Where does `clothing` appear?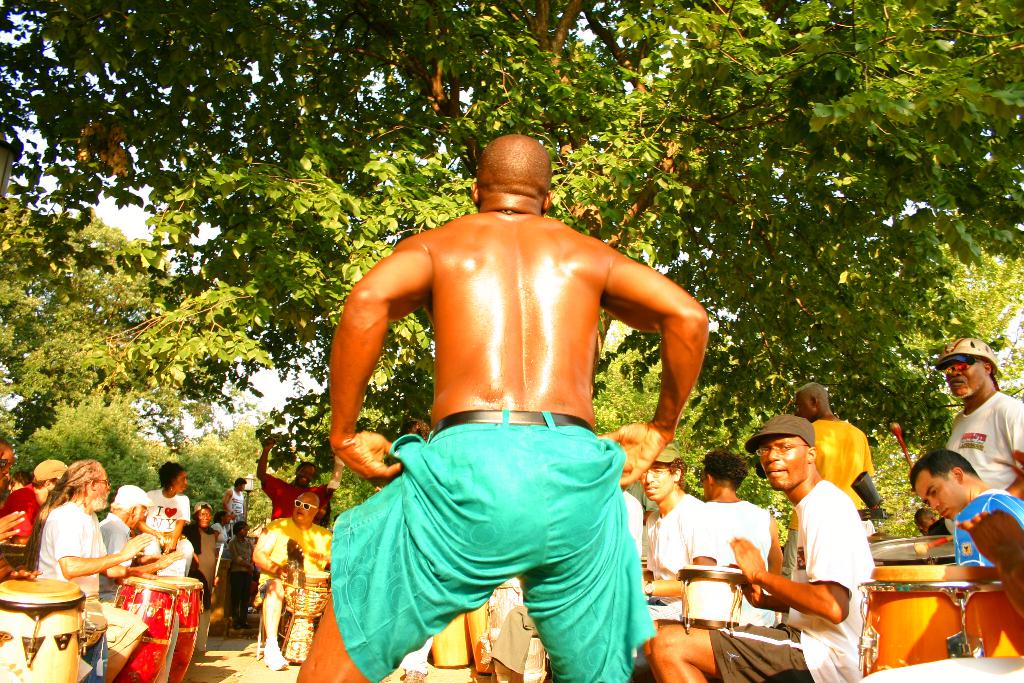
Appears at detection(813, 416, 879, 509).
